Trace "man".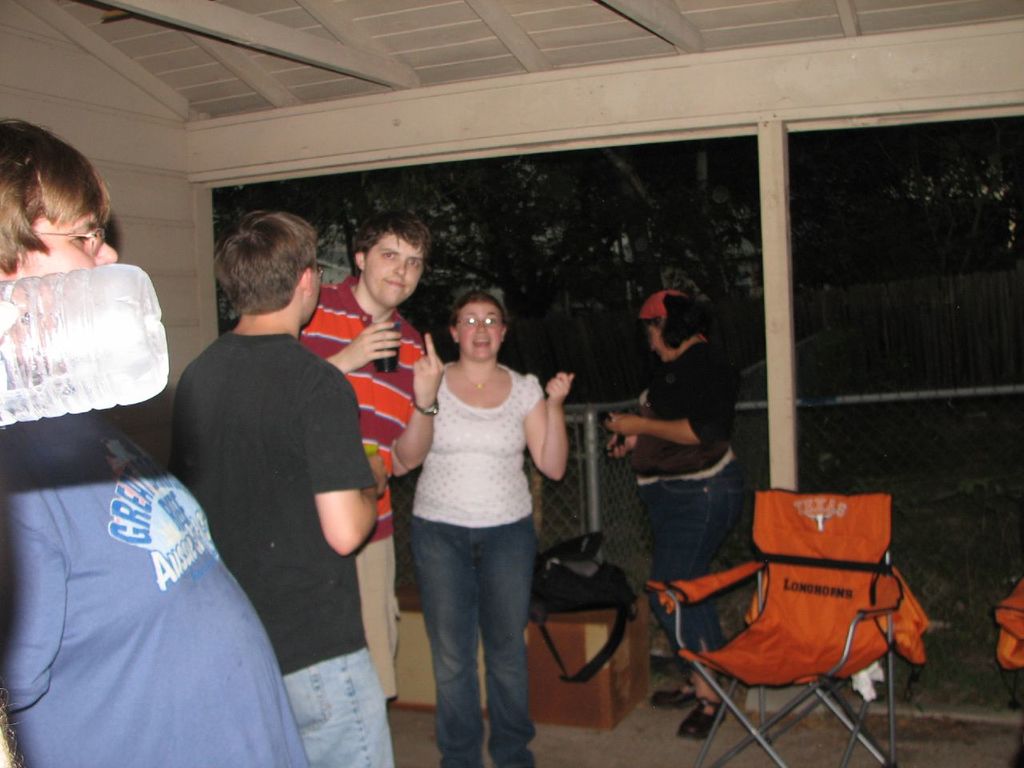
Traced to x1=296 y1=208 x2=446 y2=704.
